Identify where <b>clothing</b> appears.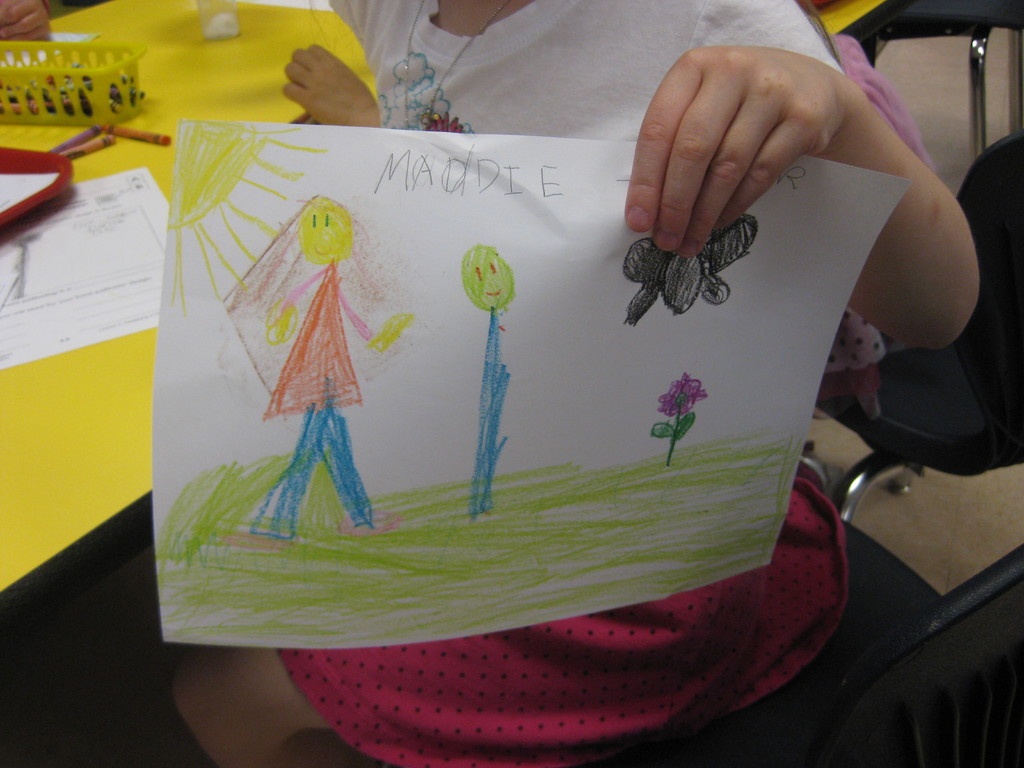
Appears at <region>268, 0, 963, 767</region>.
